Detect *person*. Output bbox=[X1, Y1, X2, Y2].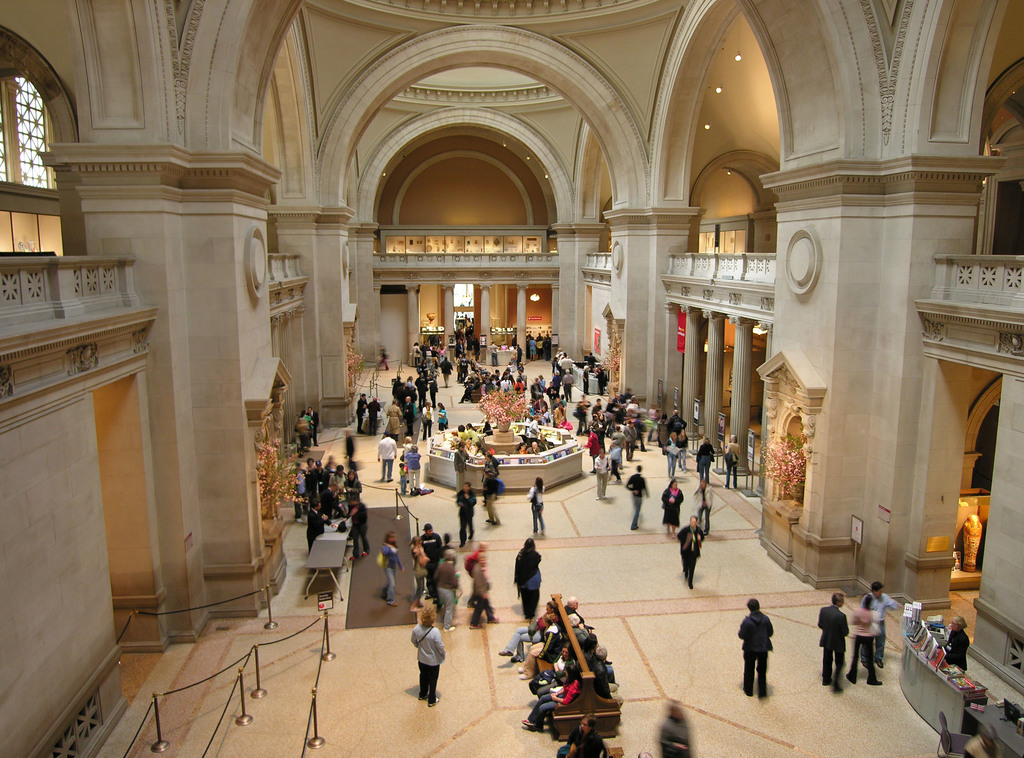
bbox=[861, 585, 899, 669].
